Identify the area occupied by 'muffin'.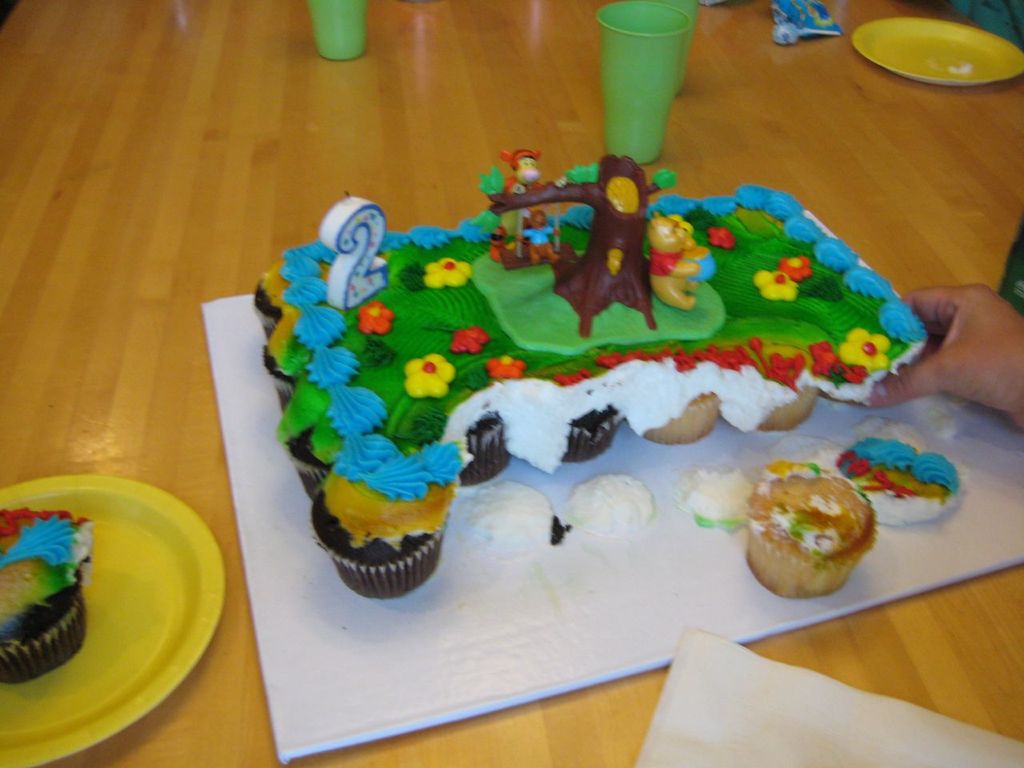
Area: <box>566,398,620,464</box>.
